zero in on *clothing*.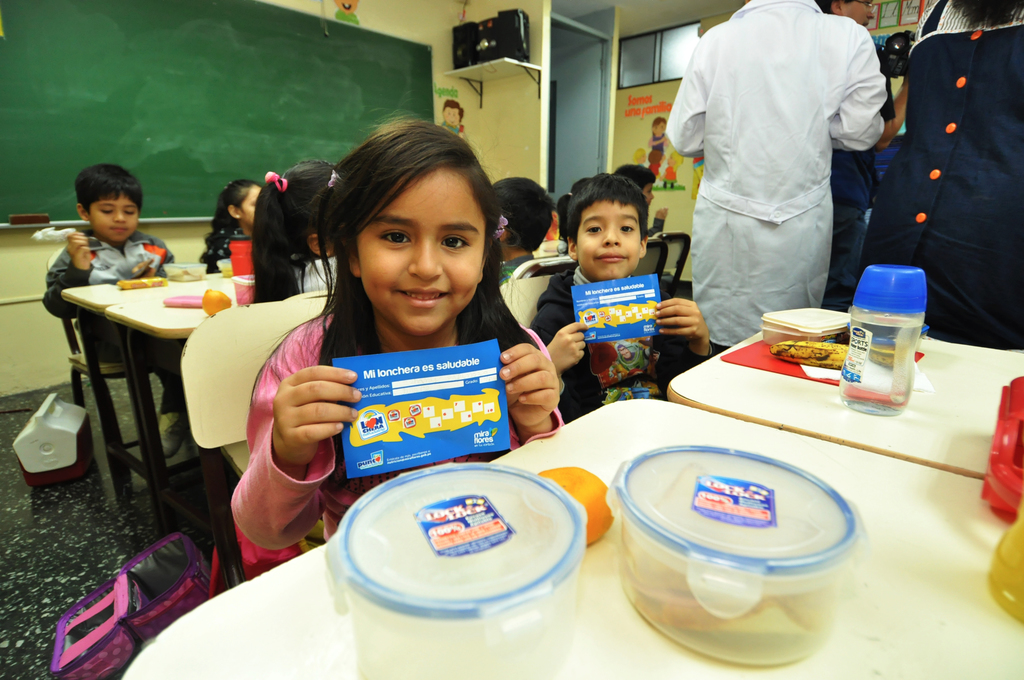
Zeroed in: 230,310,564,542.
